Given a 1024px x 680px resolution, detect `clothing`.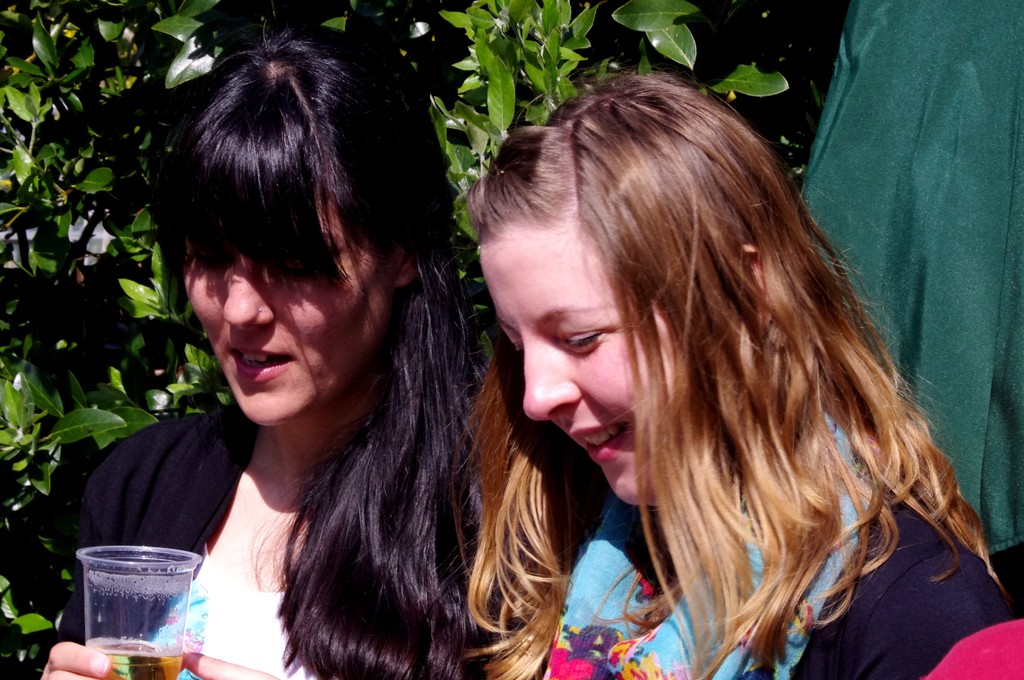
bbox(36, 400, 568, 679).
